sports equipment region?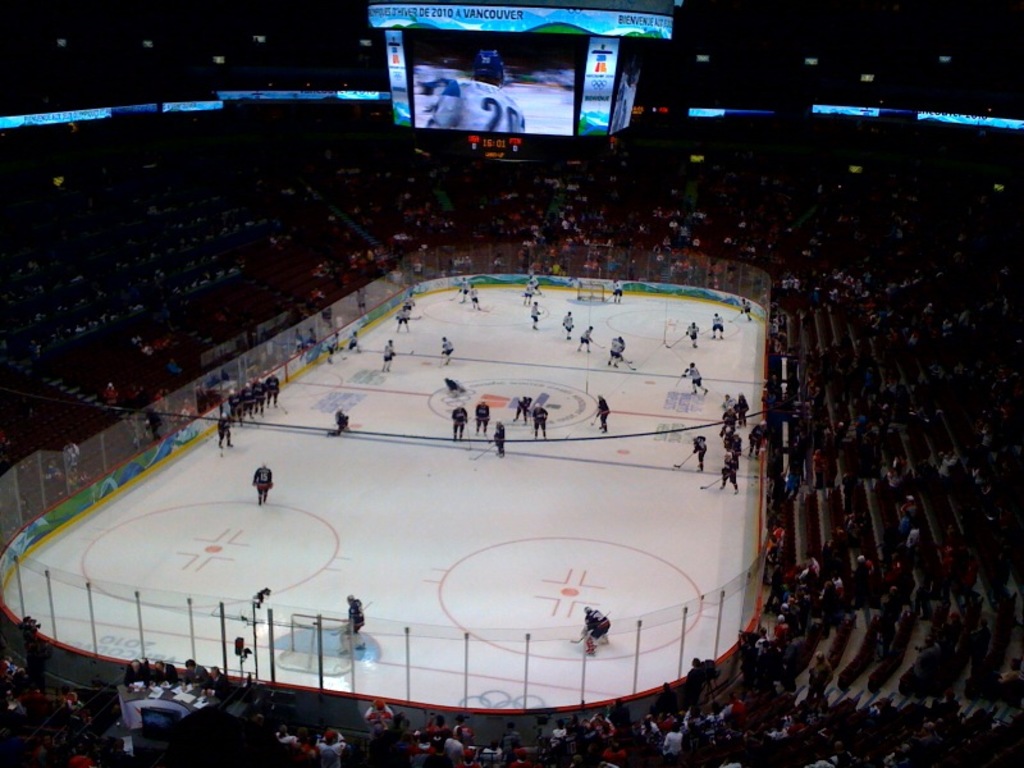
crop(699, 324, 714, 335)
